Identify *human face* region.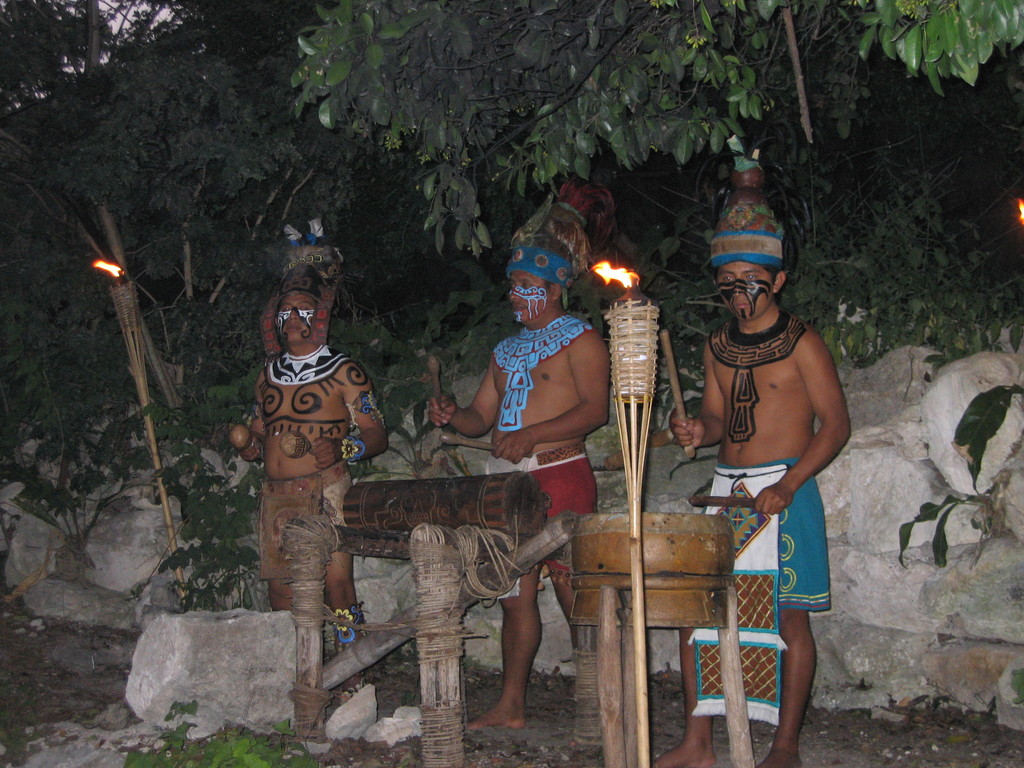
Region: bbox=(273, 296, 319, 346).
